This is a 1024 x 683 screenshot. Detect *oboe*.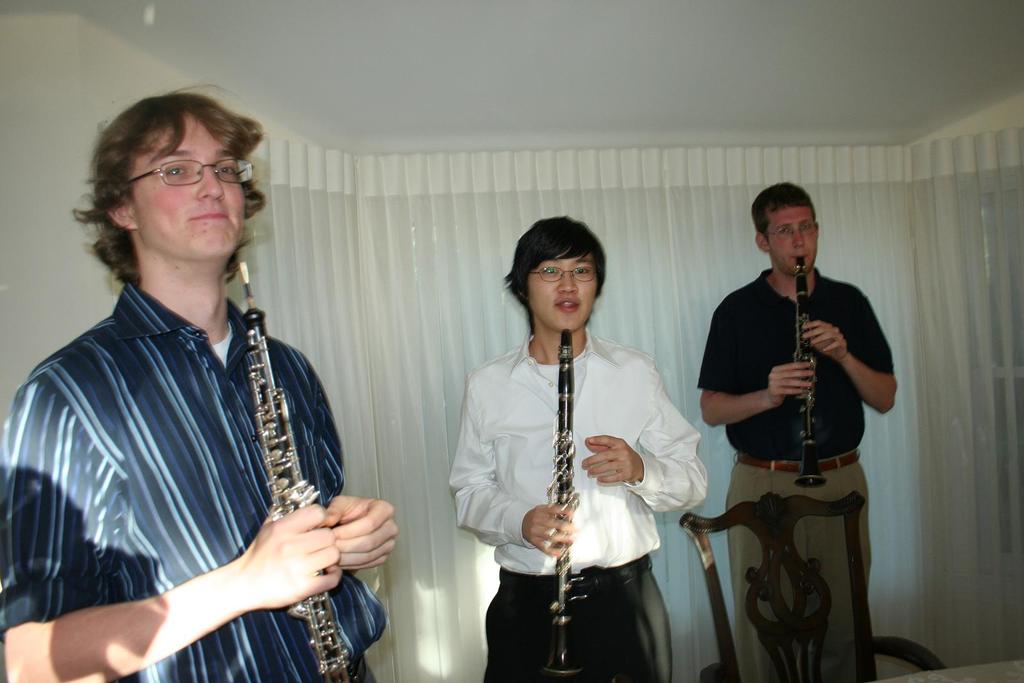
[left=545, top=326, right=585, bottom=675].
